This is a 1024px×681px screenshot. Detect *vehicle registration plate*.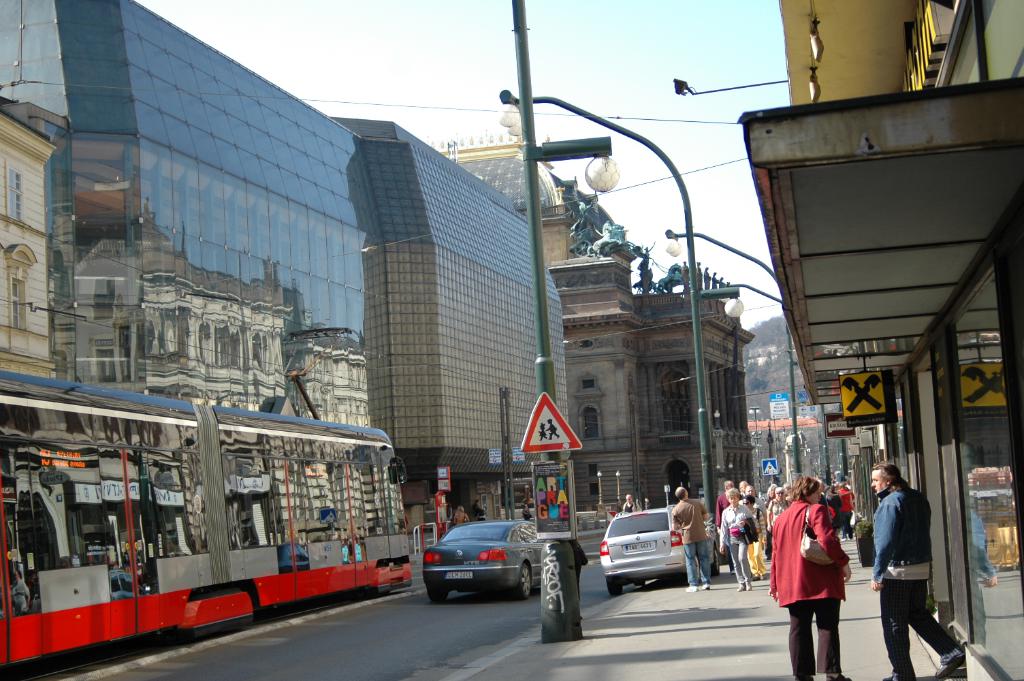
619:538:651:563.
